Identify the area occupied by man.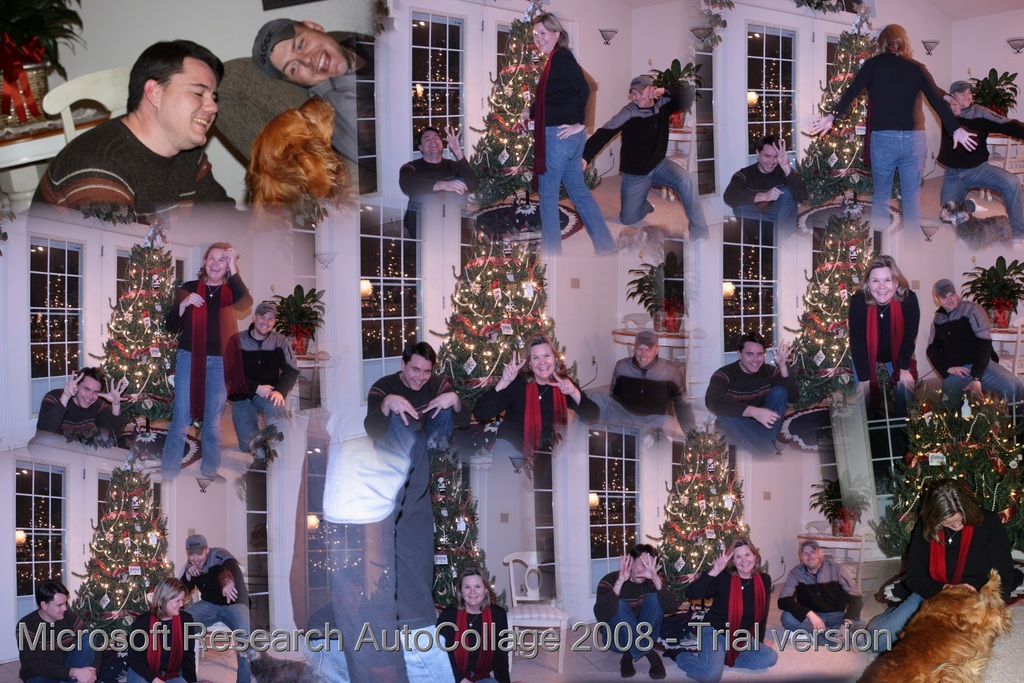
Area: pyautogui.locateOnScreen(593, 545, 666, 679).
